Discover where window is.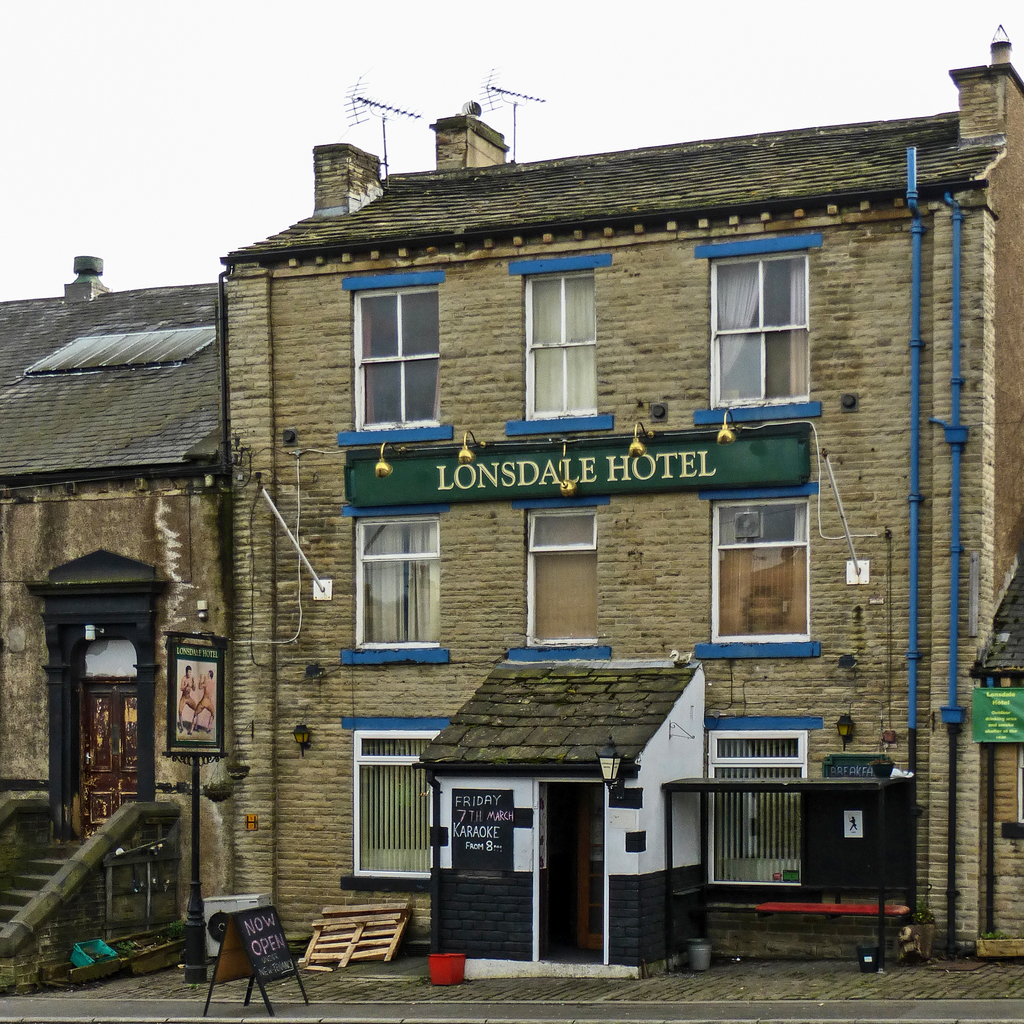
Discovered at bbox=[520, 504, 607, 655].
